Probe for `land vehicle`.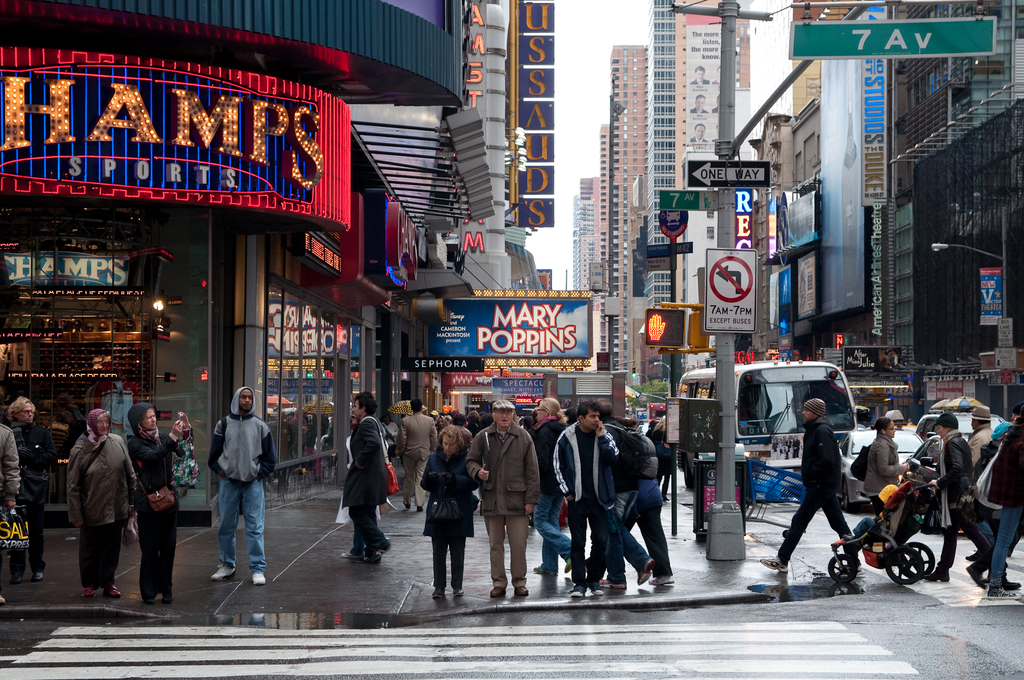
Probe result: detection(840, 426, 925, 512).
